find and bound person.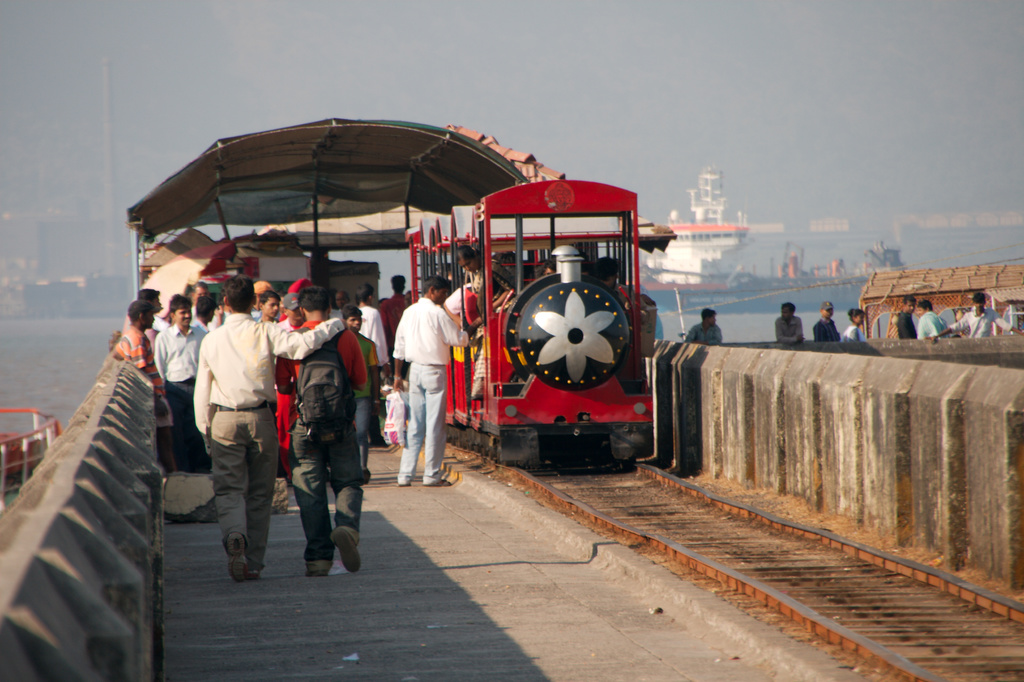
Bound: (282, 289, 364, 589).
